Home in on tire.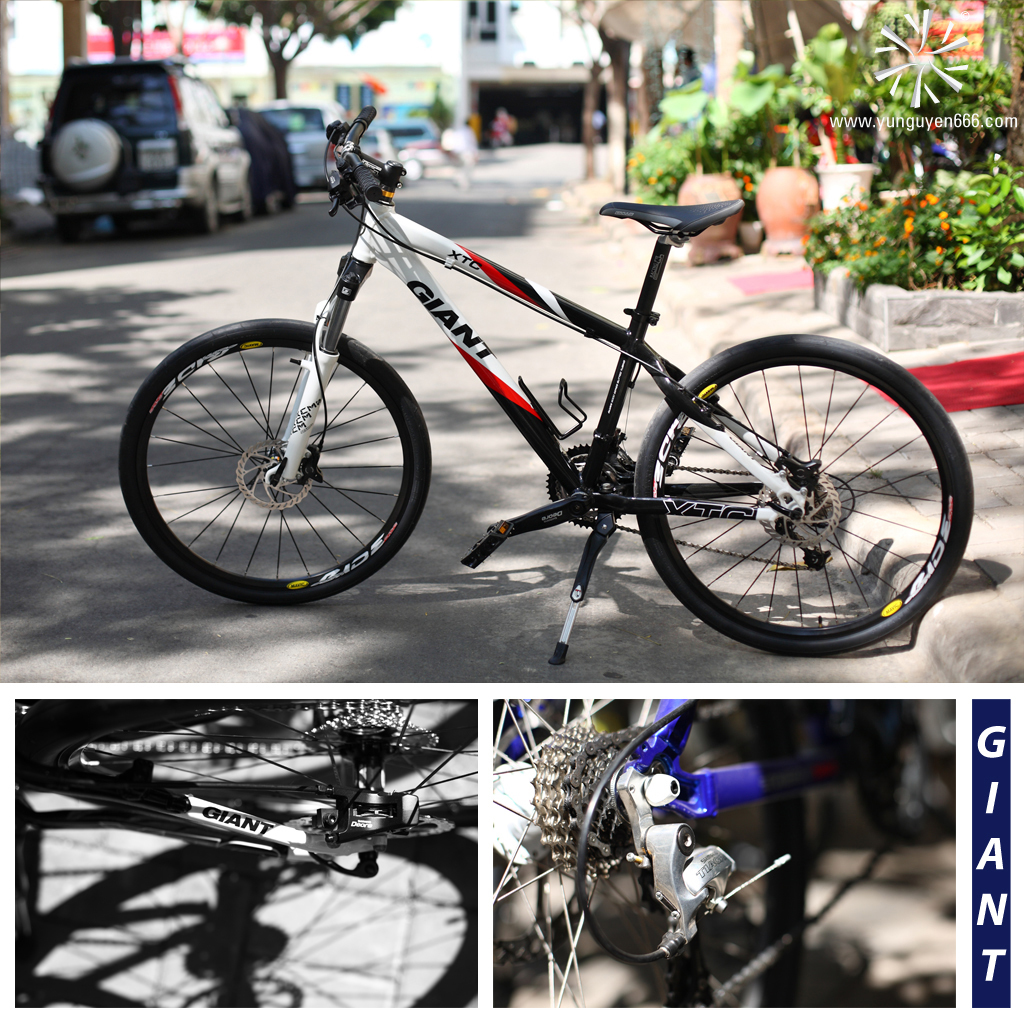
Homed in at (x1=21, y1=698, x2=480, y2=827).
